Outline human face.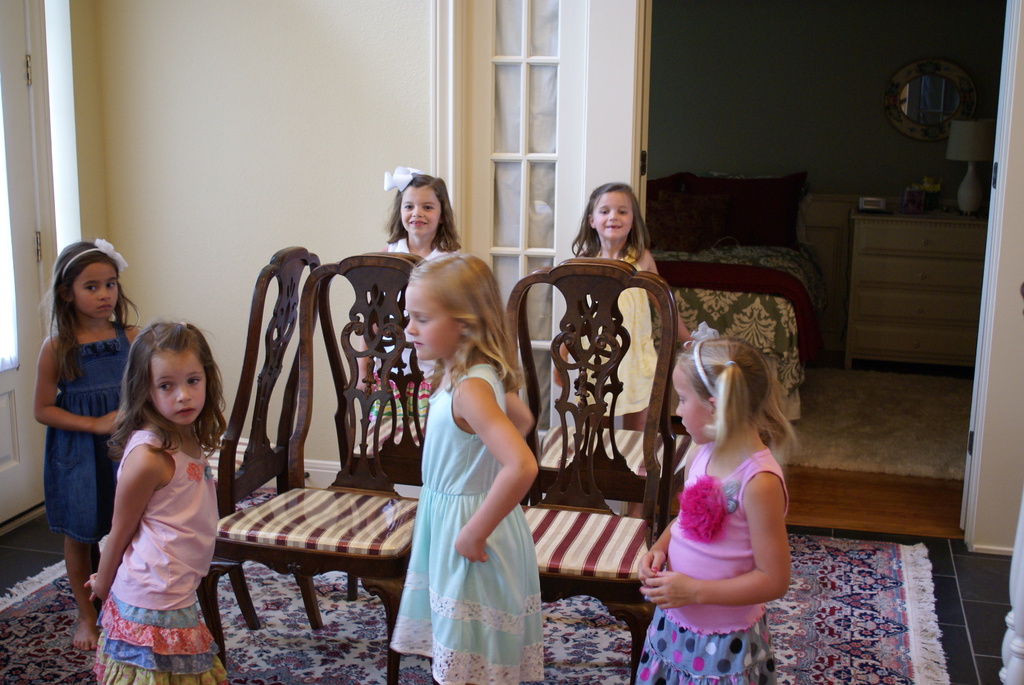
Outline: 72, 264, 119, 319.
